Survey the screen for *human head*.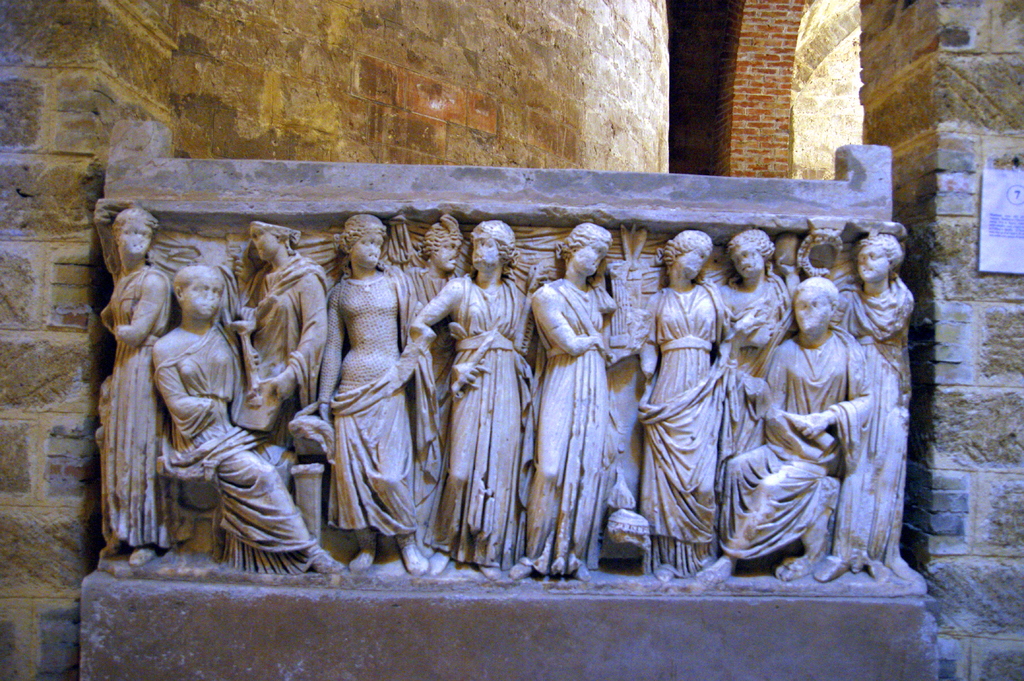
Survey found: x1=563 y1=224 x2=612 y2=278.
